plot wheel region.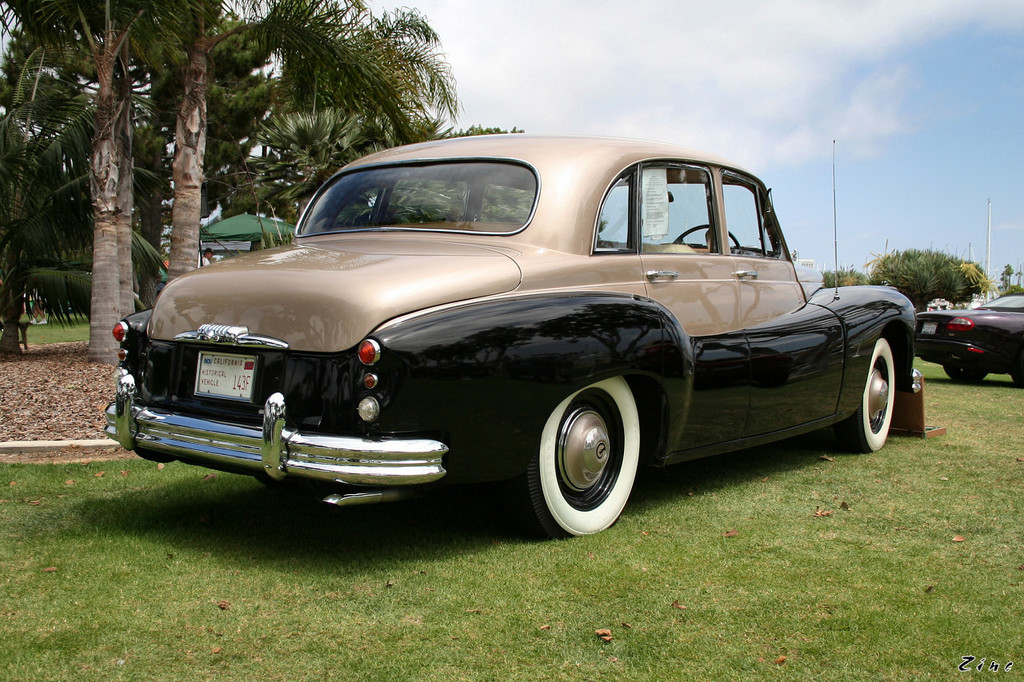
Plotted at rect(835, 333, 895, 453).
